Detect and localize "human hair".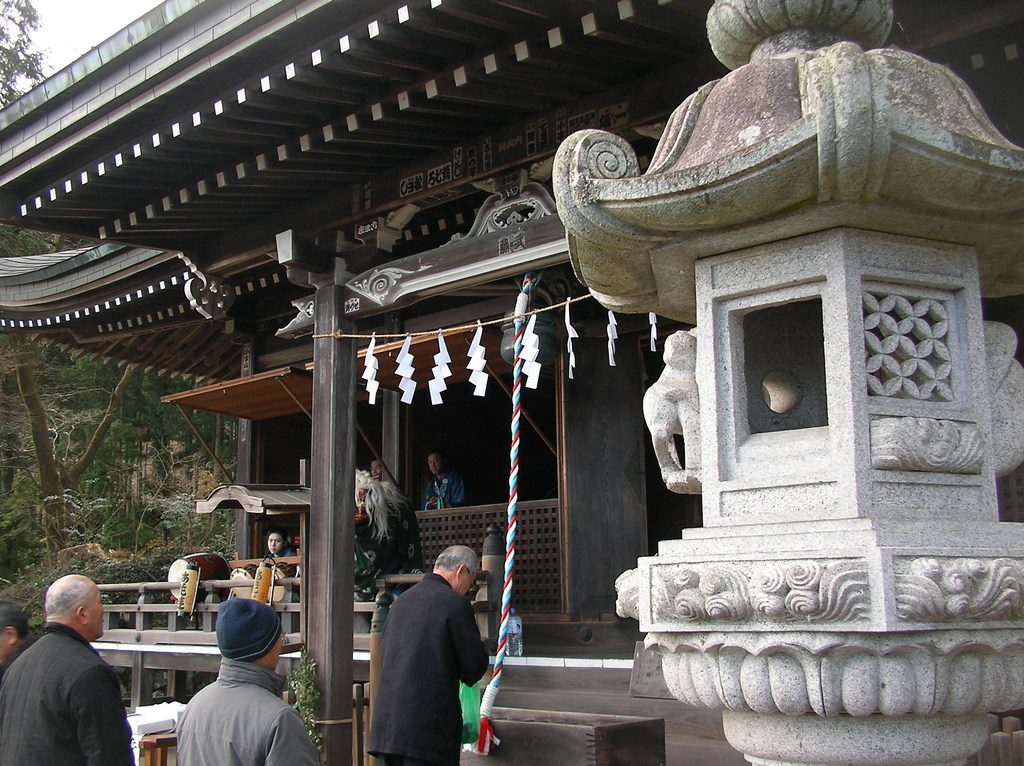
Localized at left=1, top=605, right=27, bottom=642.
